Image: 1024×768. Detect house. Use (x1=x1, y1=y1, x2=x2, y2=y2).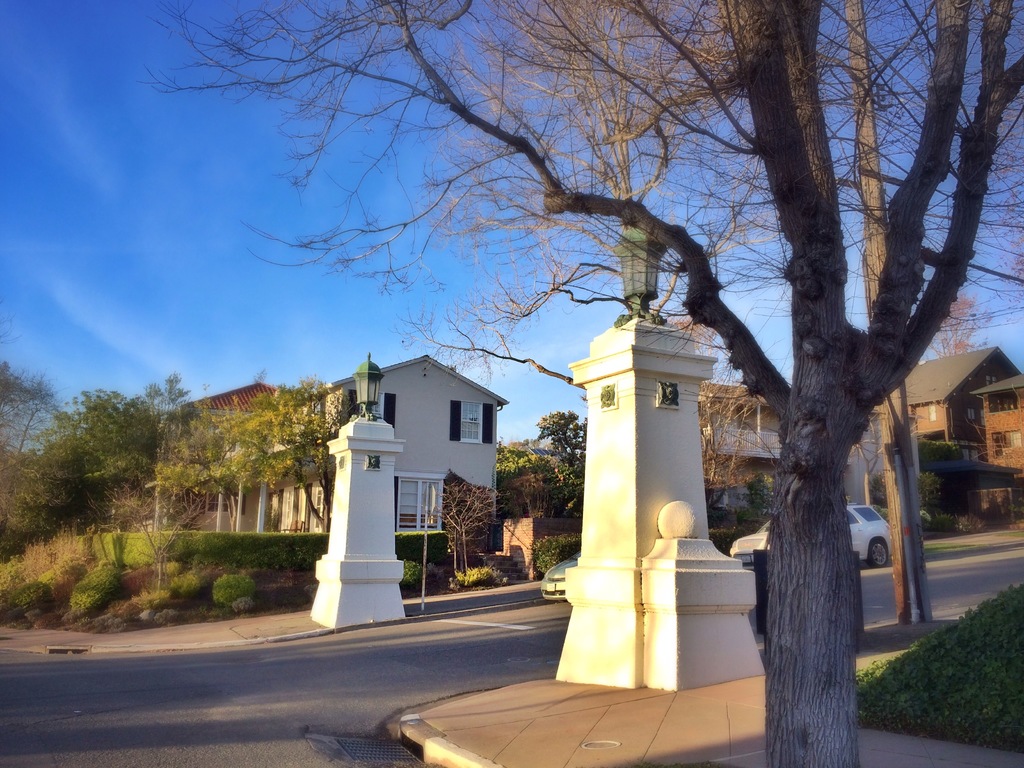
(x1=698, y1=383, x2=865, y2=506).
